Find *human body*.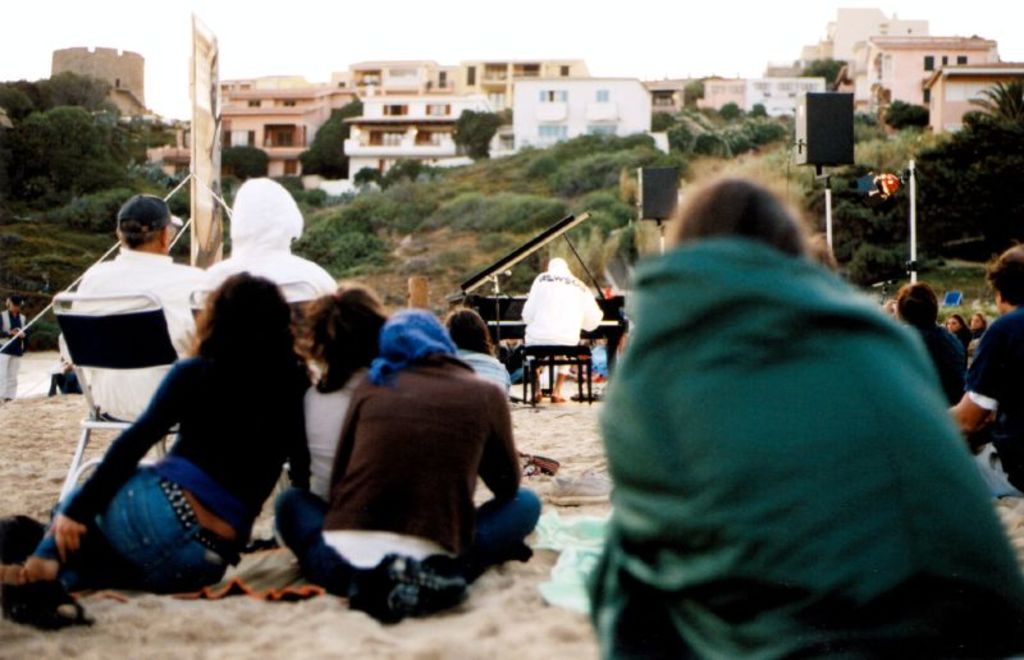
[915,324,972,409].
